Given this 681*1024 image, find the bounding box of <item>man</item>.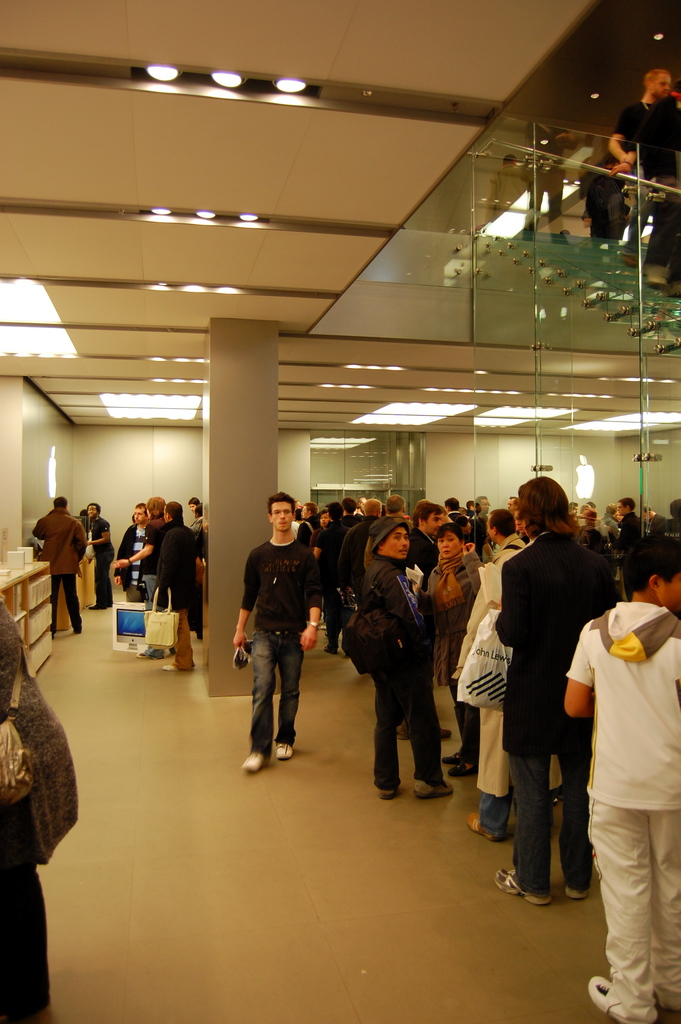
119, 492, 151, 607.
